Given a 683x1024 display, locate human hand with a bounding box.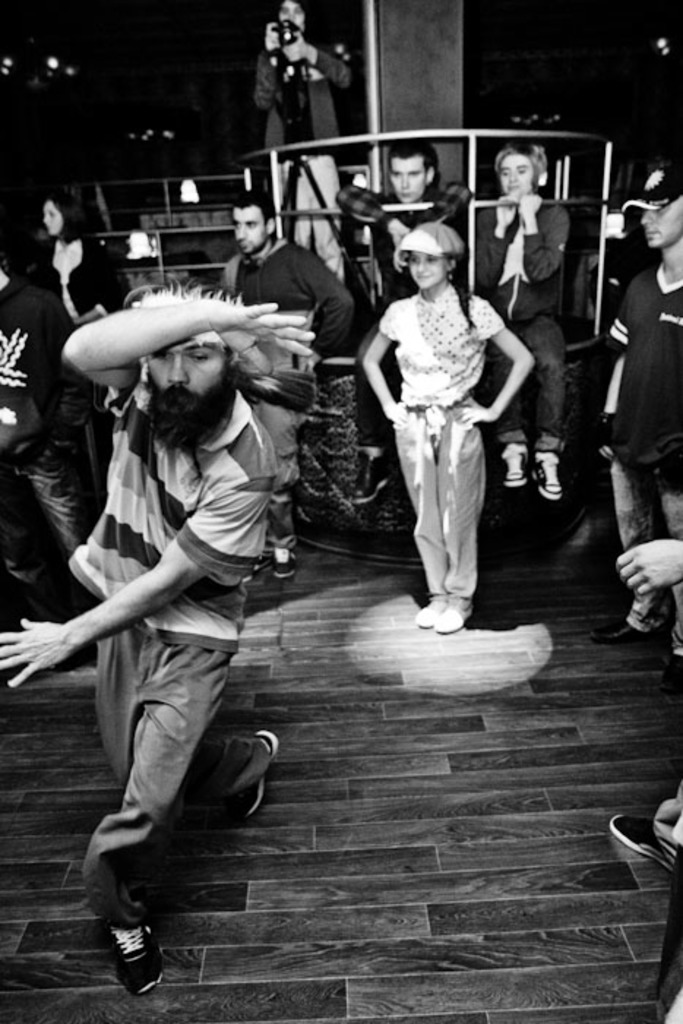
Located: 263/20/278/51.
